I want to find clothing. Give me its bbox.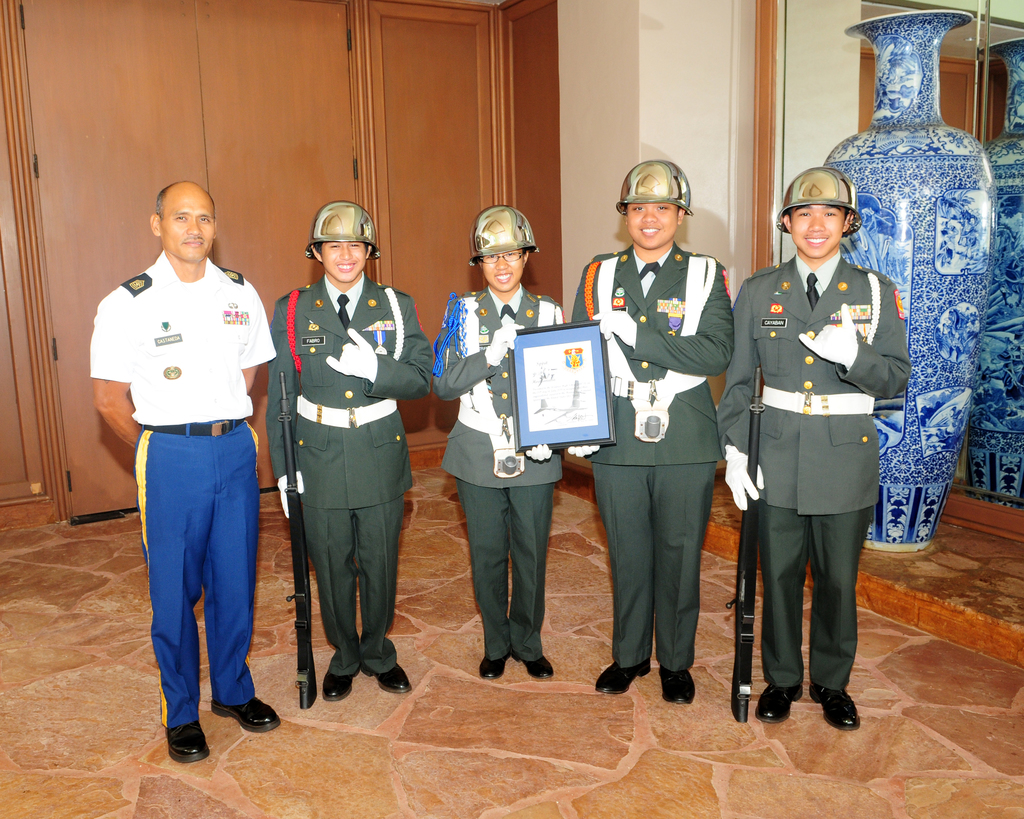
<region>136, 421, 256, 731</region>.
